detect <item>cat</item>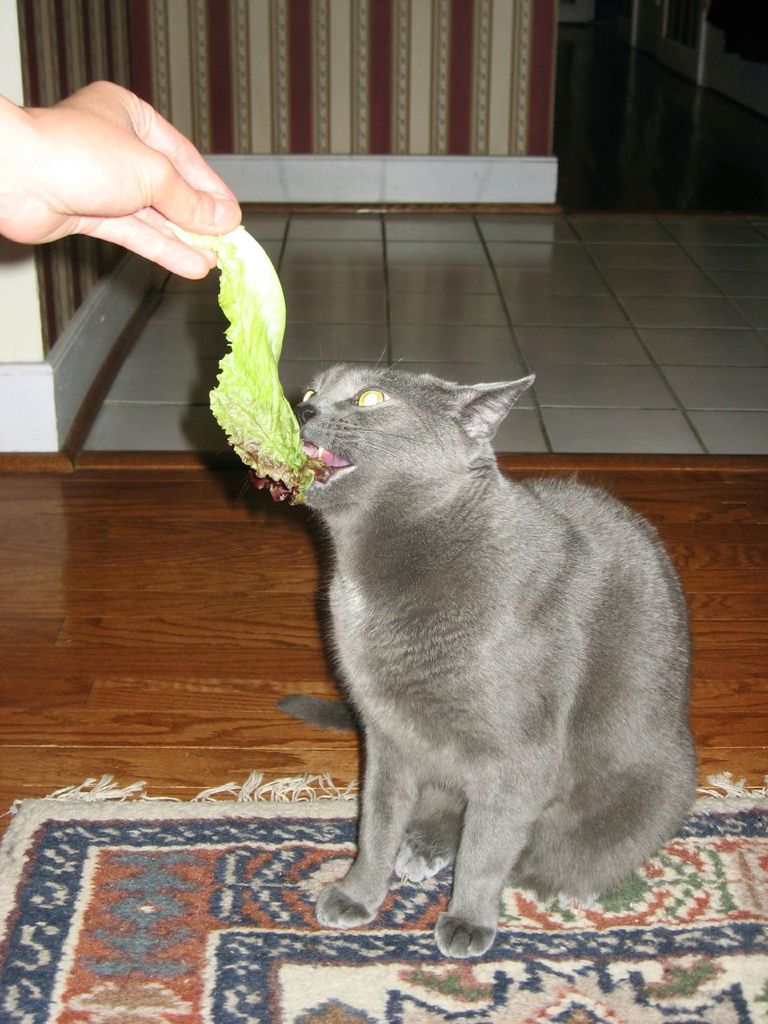
<box>308,354,704,966</box>
